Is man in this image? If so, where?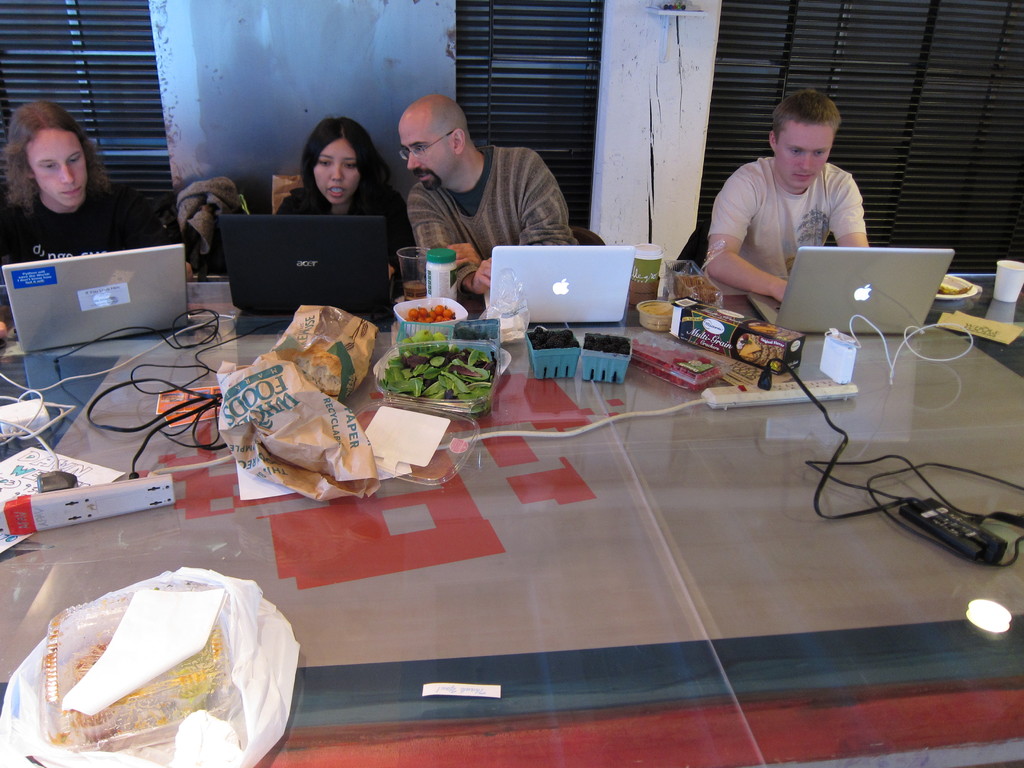
Yes, at bbox=(399, 92, 577, 301).
